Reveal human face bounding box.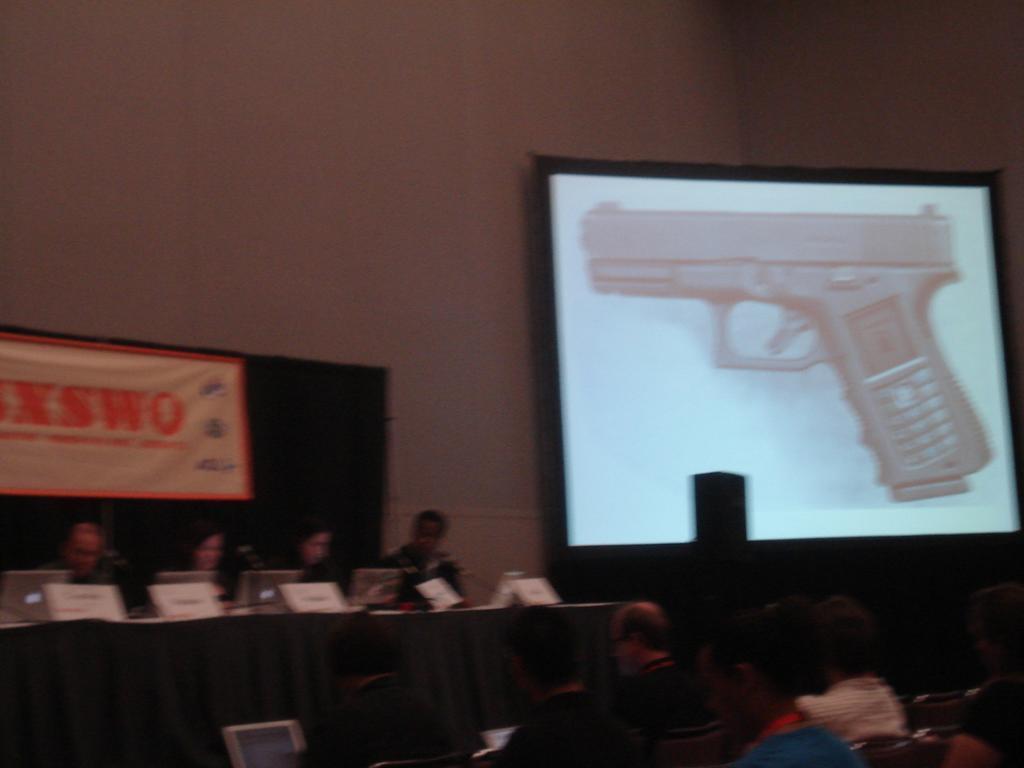
Revealed: 416 511 441 556.
